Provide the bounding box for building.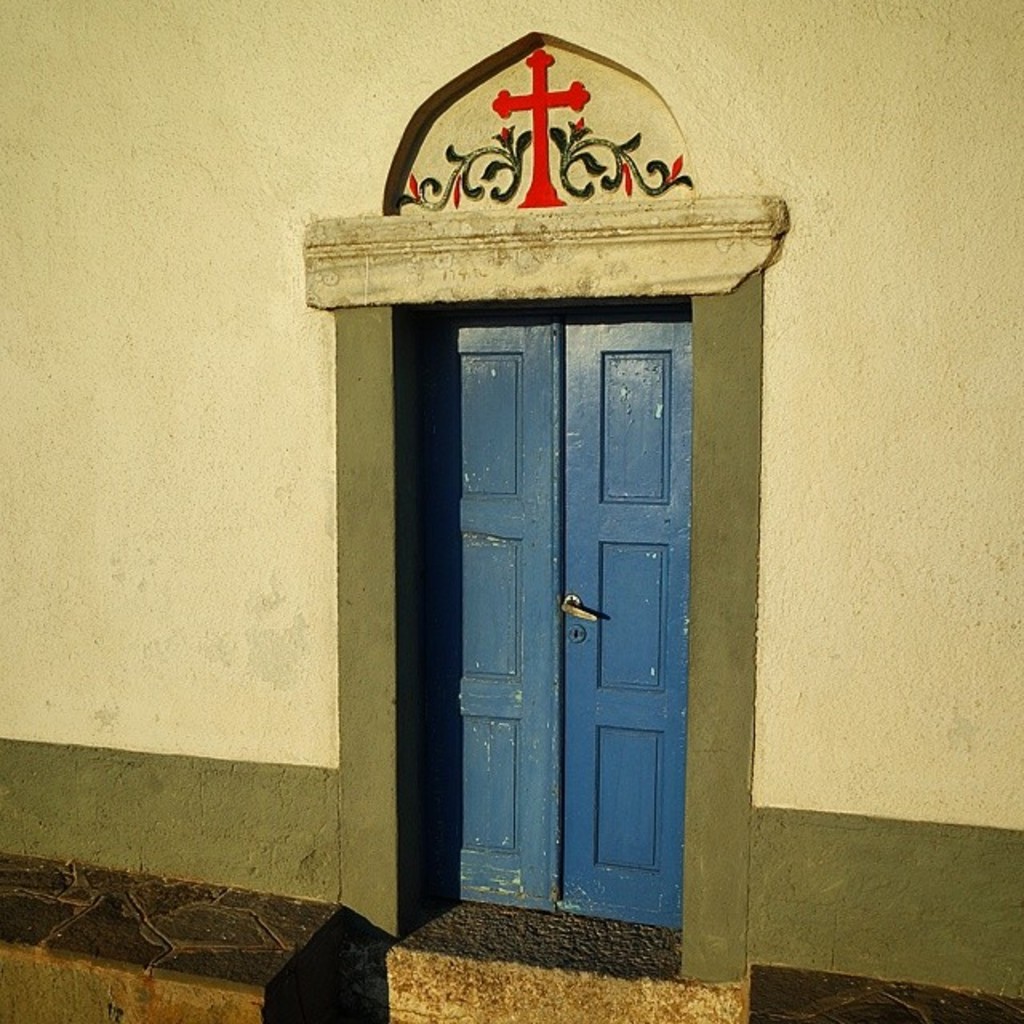
l=0, t=0, r=1022, b=1022.
